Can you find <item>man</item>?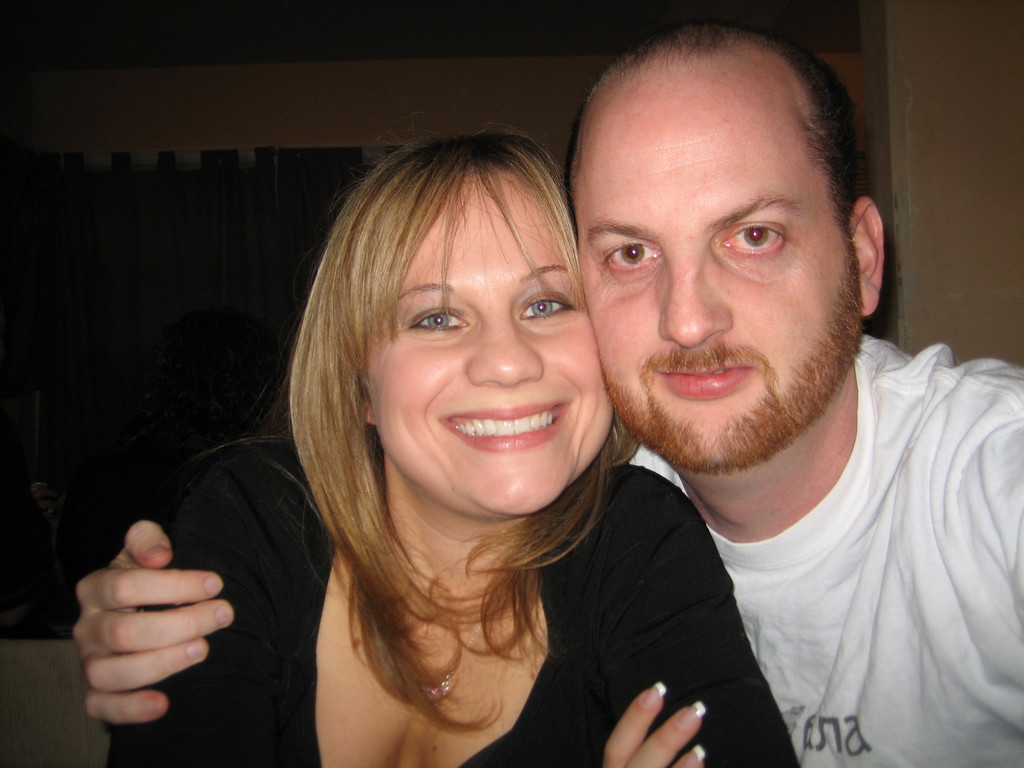
Yes, bounding box: l=70, t=22, r=1023, b=767.
